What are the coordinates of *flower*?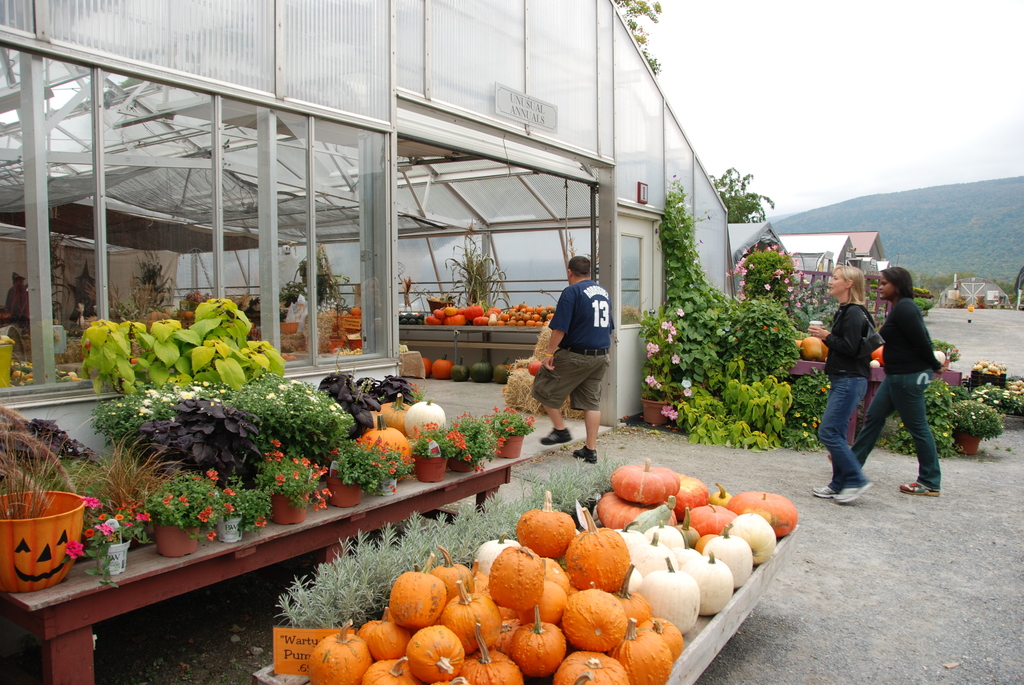
bbox=(764, 281, 771, 290).
